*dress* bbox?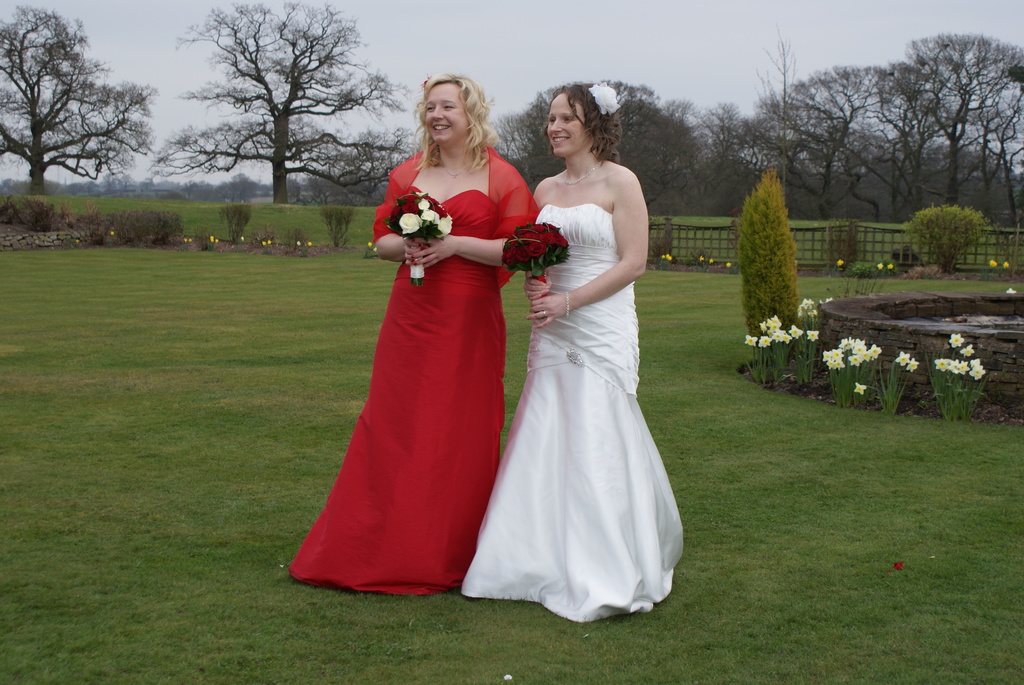
(461,201,687,624)
